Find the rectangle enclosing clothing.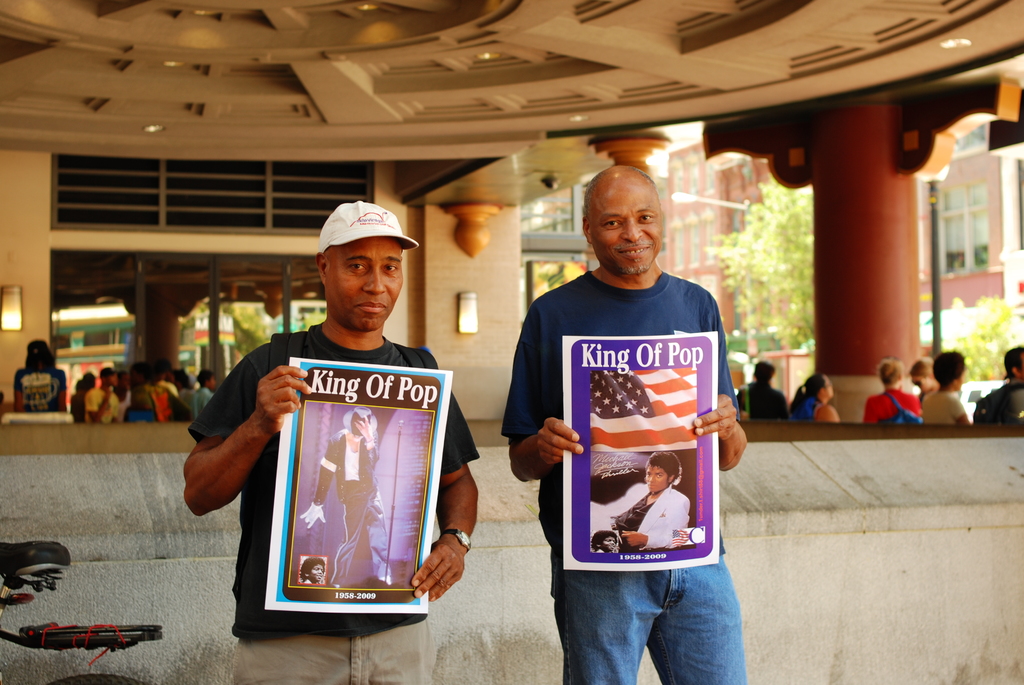
{"left": 527, "top": 237, "right": 737, "bottom": 655}.
